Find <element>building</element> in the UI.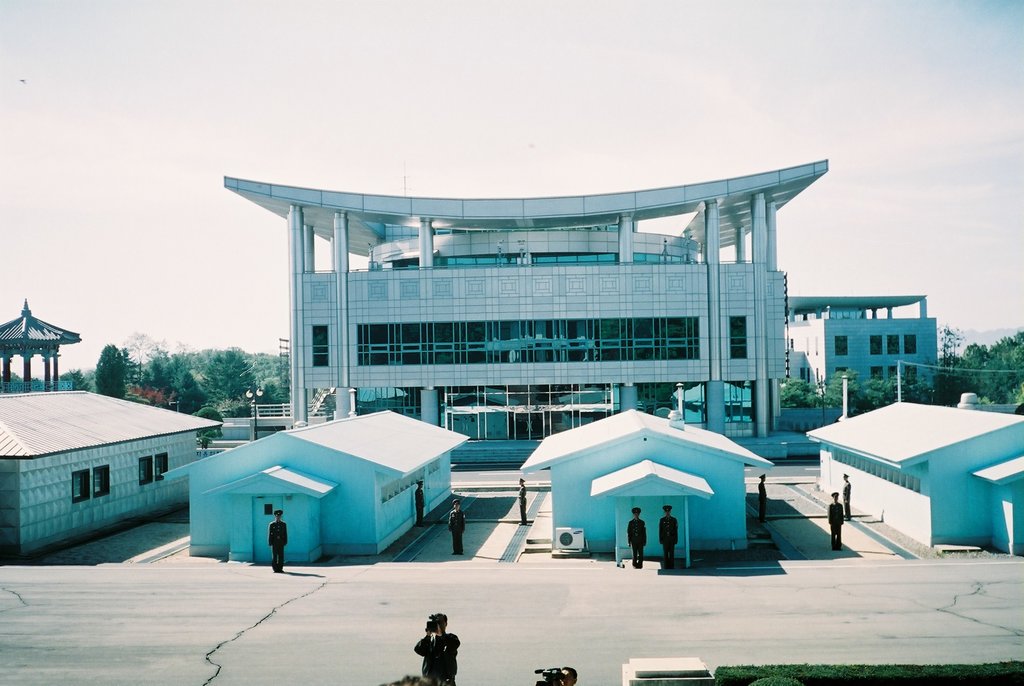
UI element at box(783, 292, 940, 394).
